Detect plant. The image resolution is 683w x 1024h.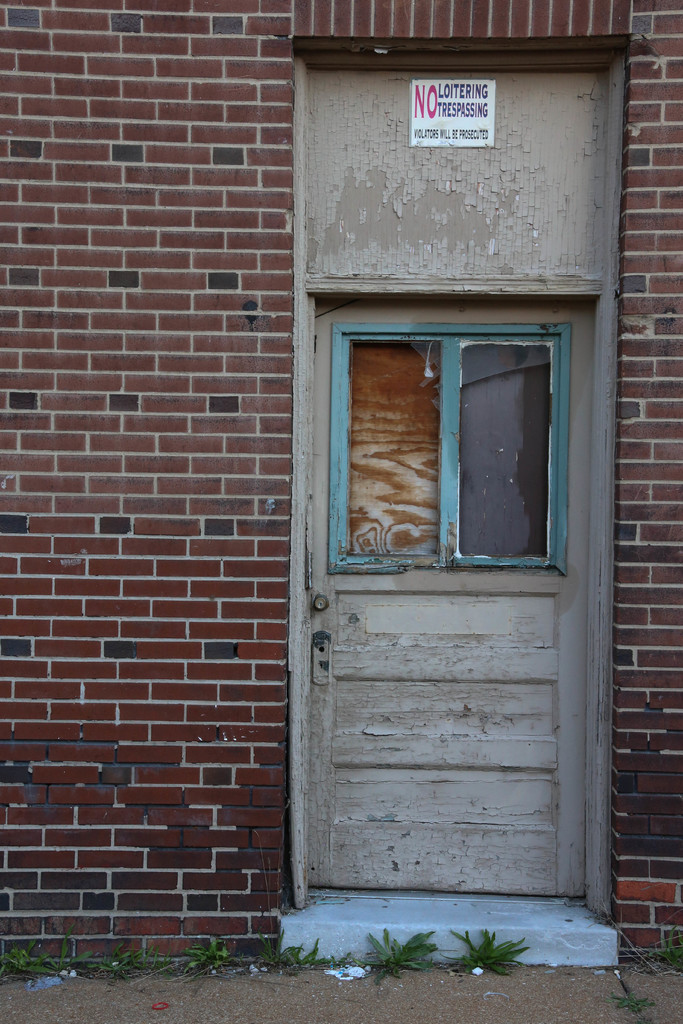
box(335, 918, 442, 973).
